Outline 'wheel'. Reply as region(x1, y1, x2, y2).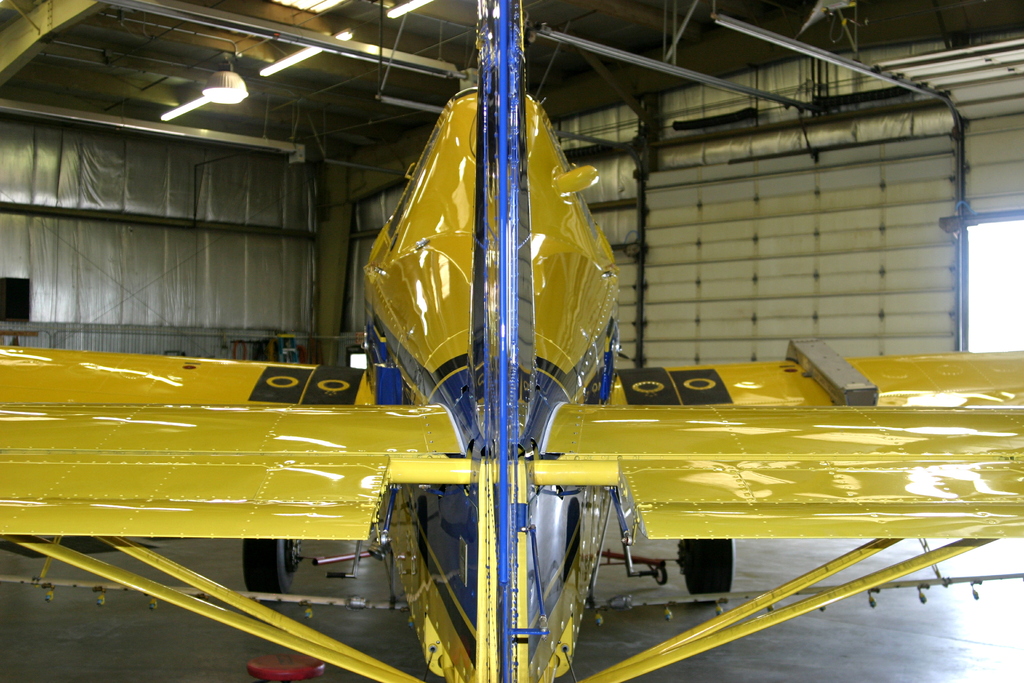
region(237, 535, 297, 605).
